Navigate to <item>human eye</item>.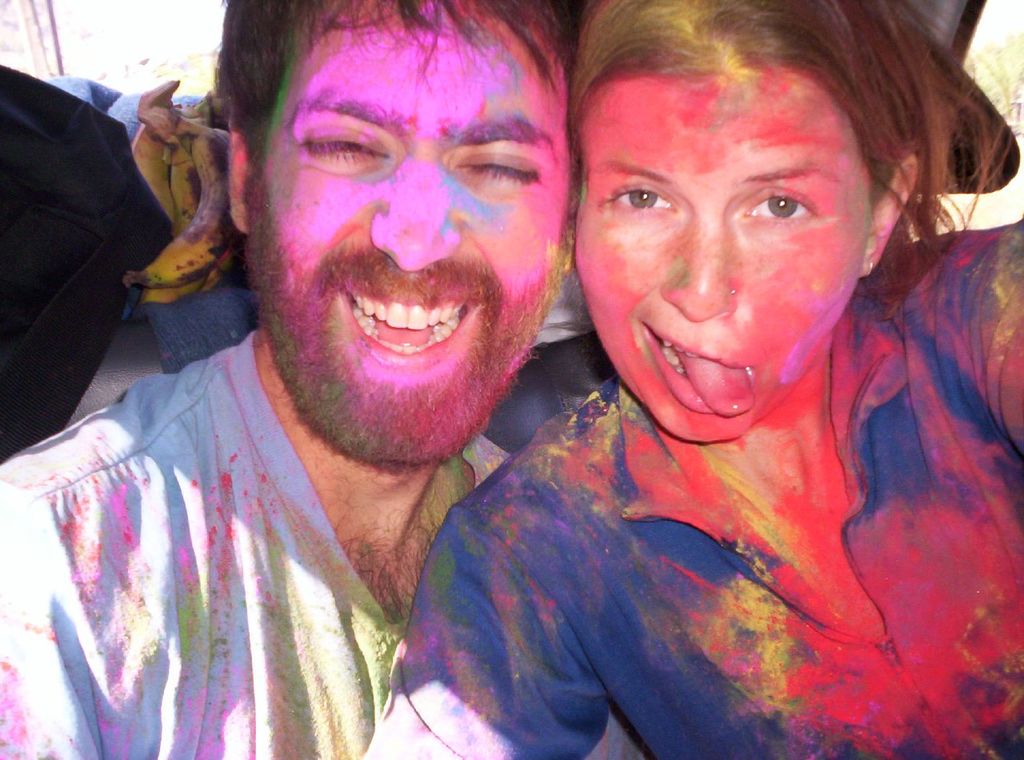
Navigation target: <bbox>457, 146, 544, 187</bbox>.
